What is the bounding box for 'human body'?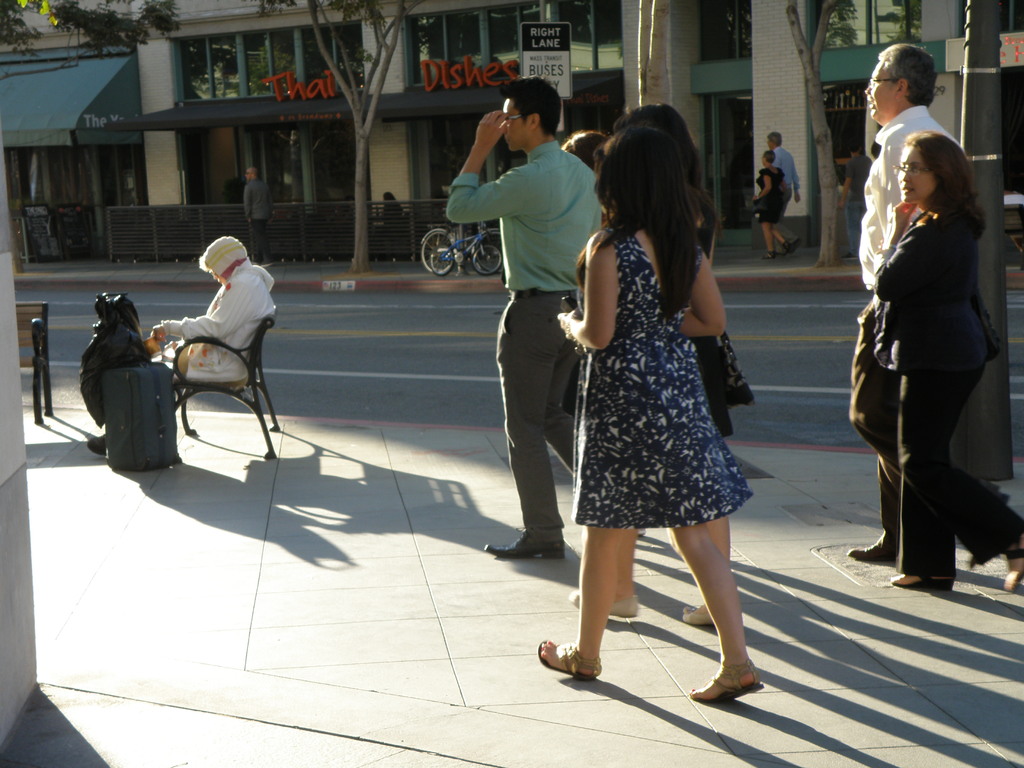
select_region(845, 24, 970, 568).
